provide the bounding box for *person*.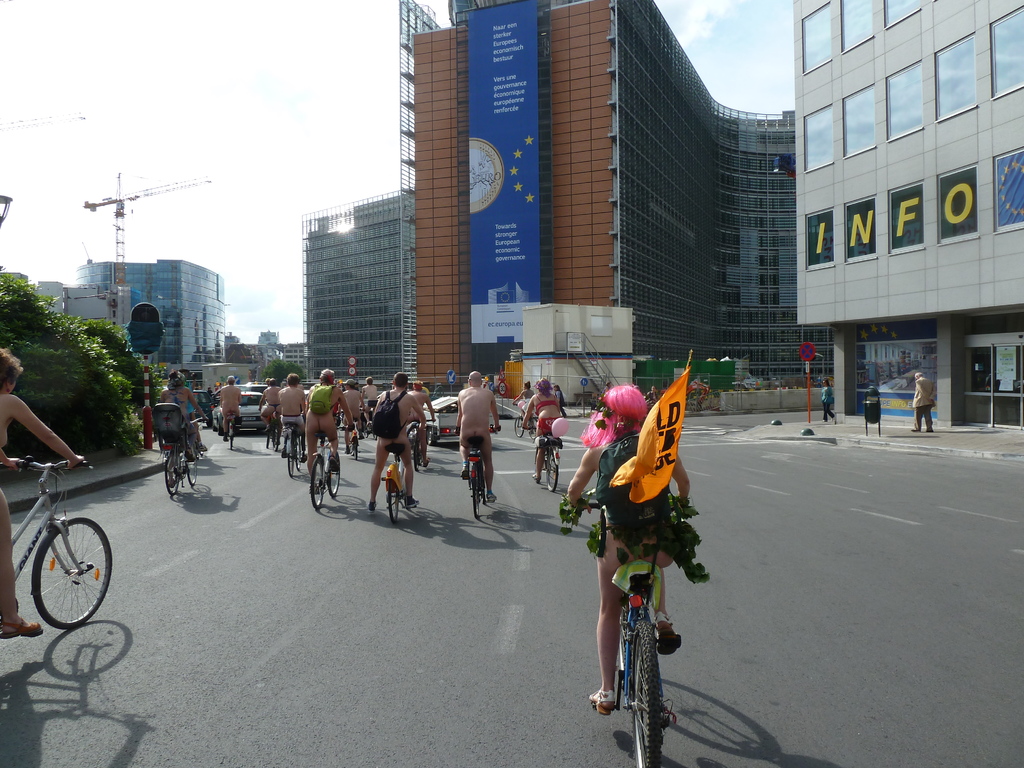
region(0, 339, 86, 639).
